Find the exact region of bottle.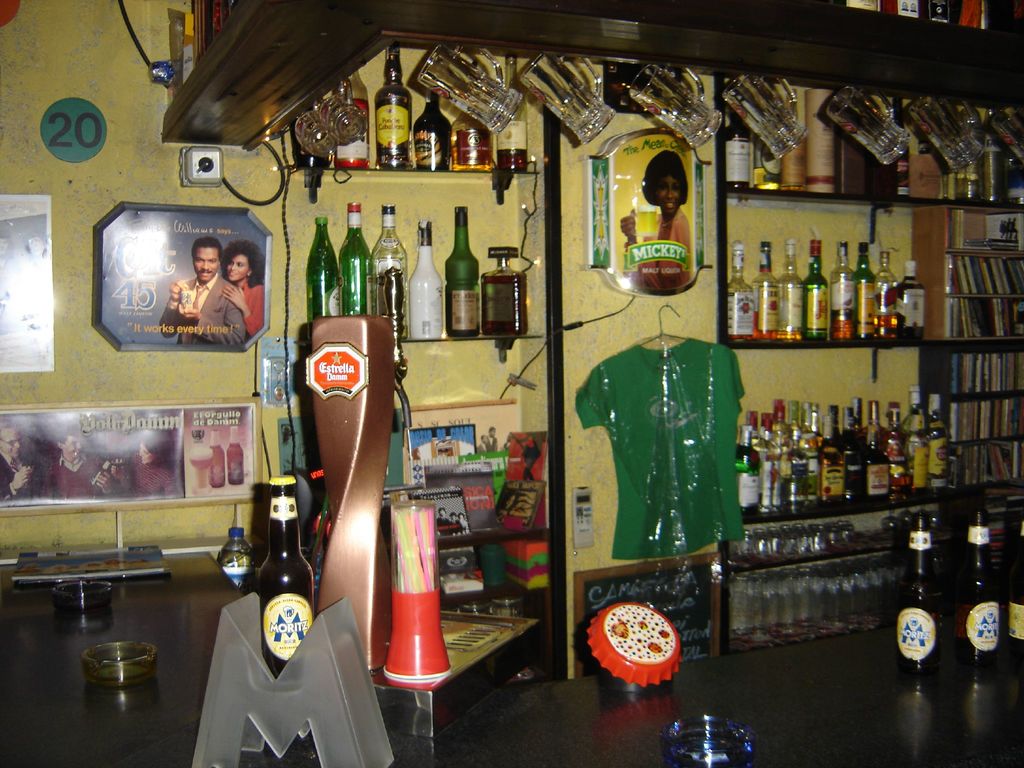
Exact region: BBox(228, 428, 245, 486).
